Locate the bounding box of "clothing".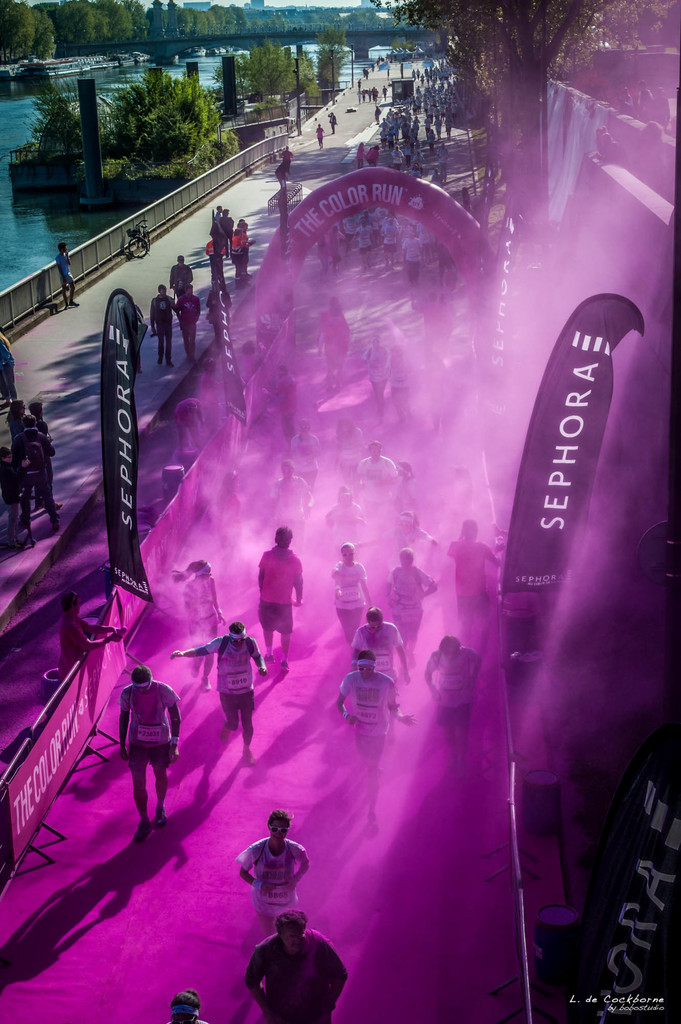
Bounding box: region(0, 458, 20, 536).
